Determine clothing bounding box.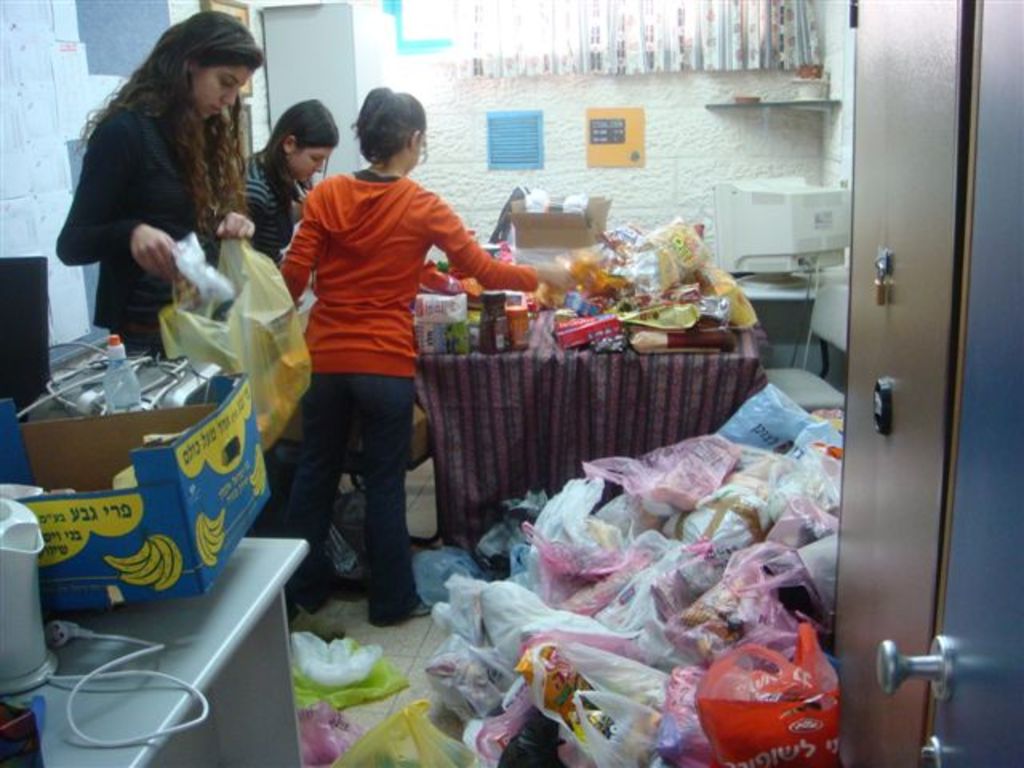
Determined: detection(286, 139, 493, 581).
